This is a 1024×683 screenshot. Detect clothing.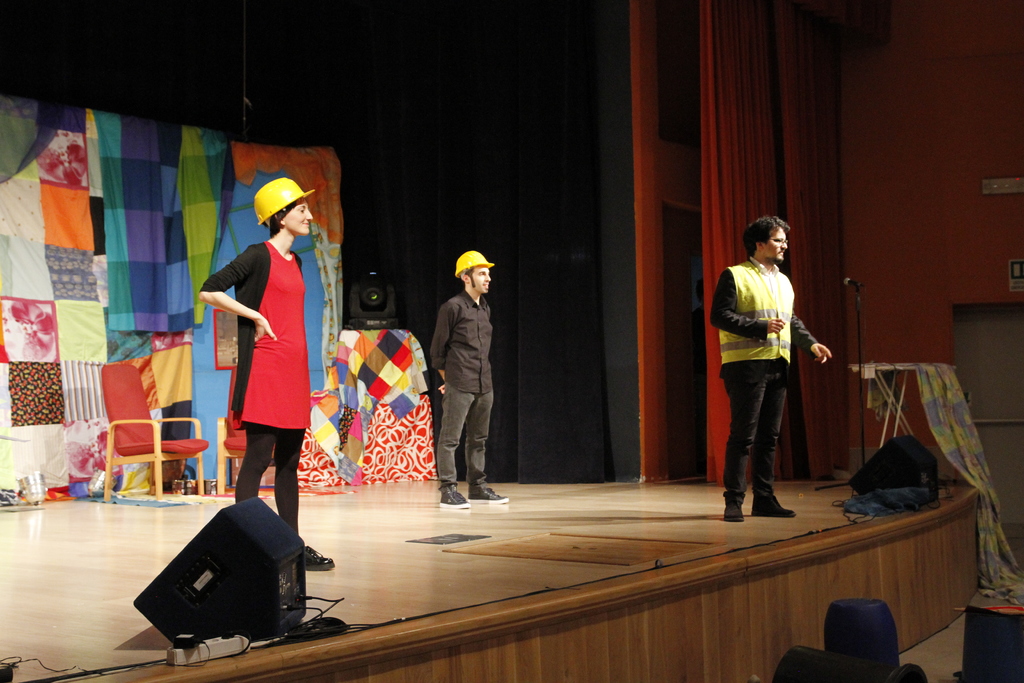
select_region(703, 263, 812, 511).
